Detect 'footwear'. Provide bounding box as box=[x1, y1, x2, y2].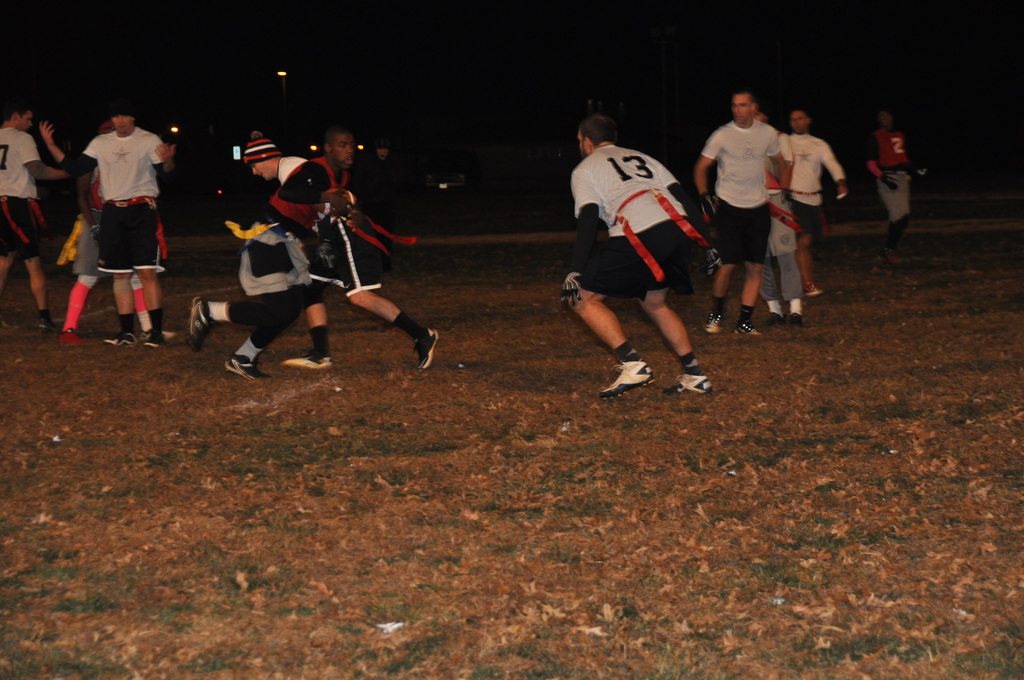
box=[138, 328, 180, 341].
